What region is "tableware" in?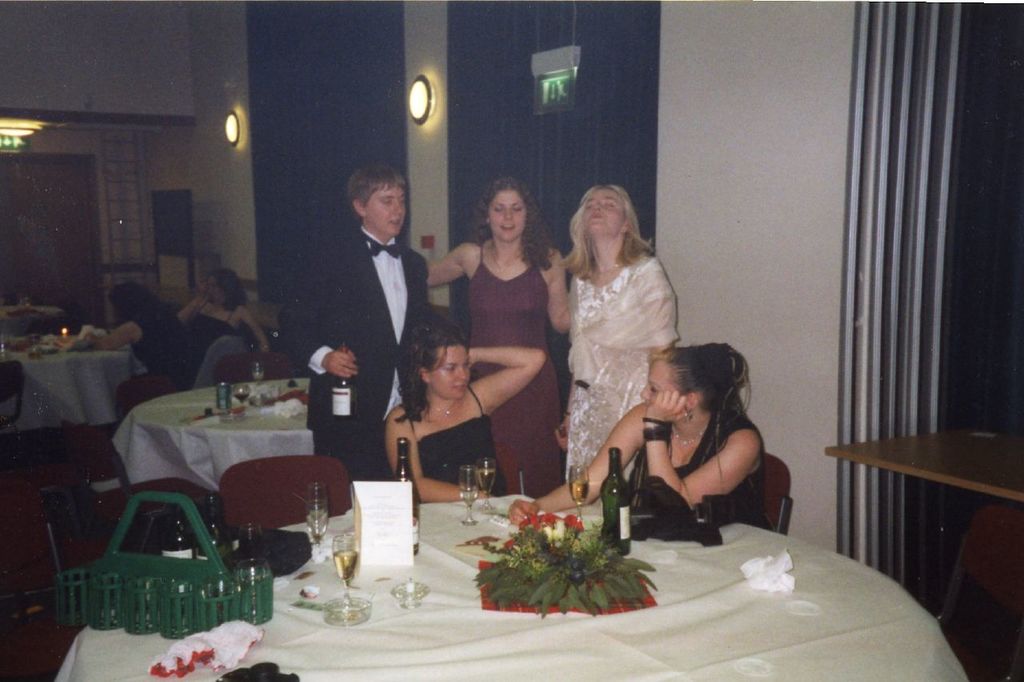
[571,464,590,523].
